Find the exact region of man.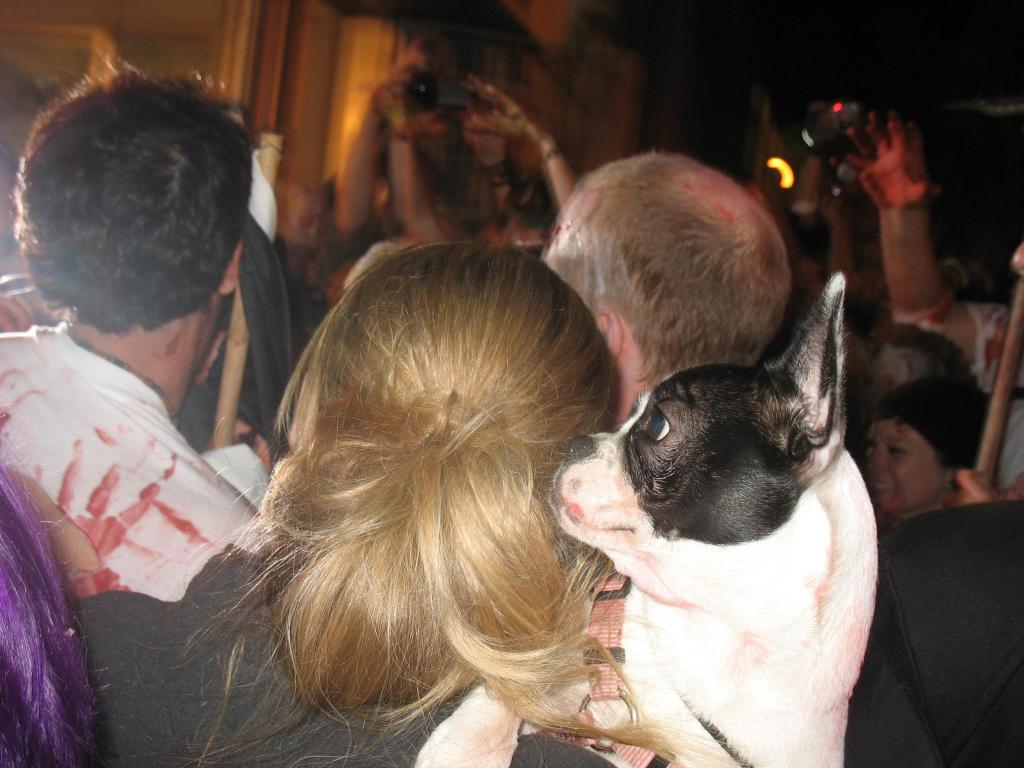
Exact region: 0,54,266,599.
